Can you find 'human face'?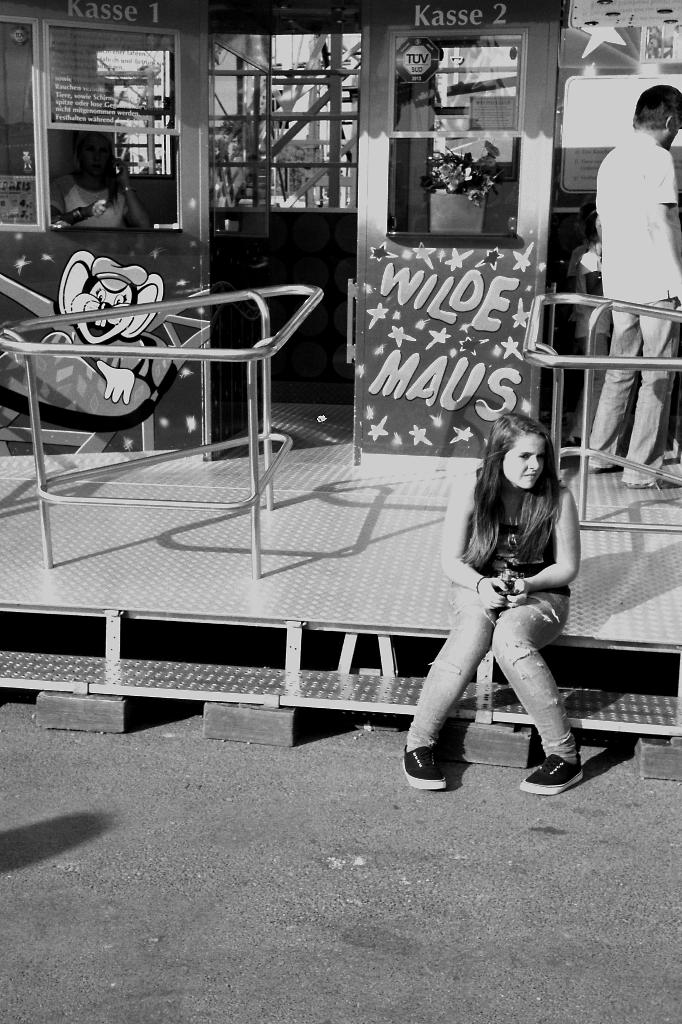
Yes, bounding box: pyautogui.locateOnScreen(82, 137, 112, 177).
